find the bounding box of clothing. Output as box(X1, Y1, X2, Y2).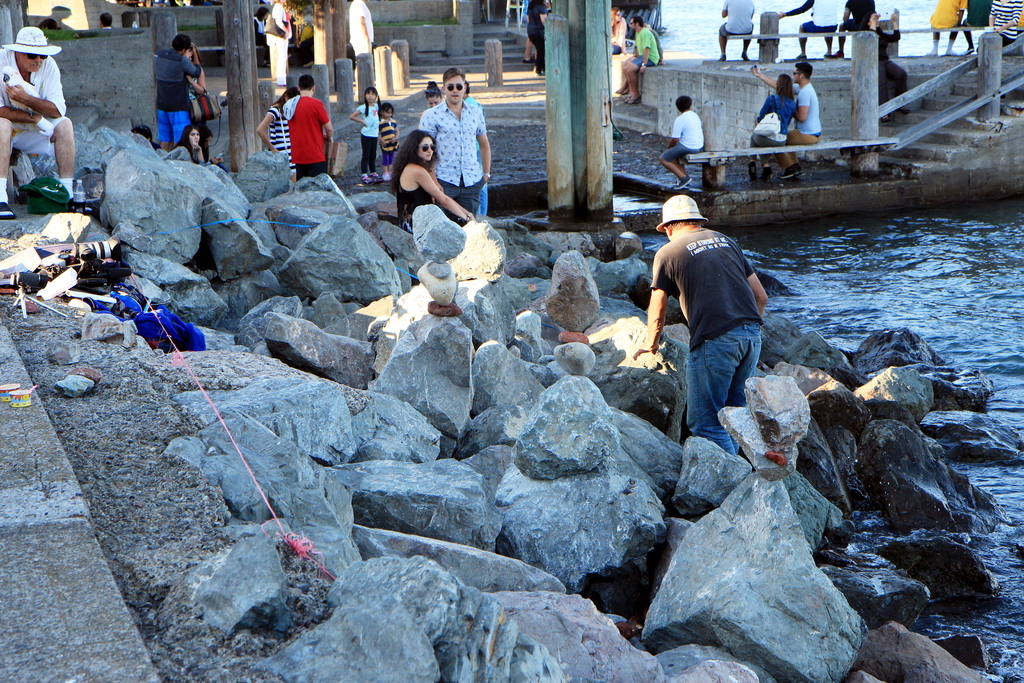
box(374, 117, 407, 175).
